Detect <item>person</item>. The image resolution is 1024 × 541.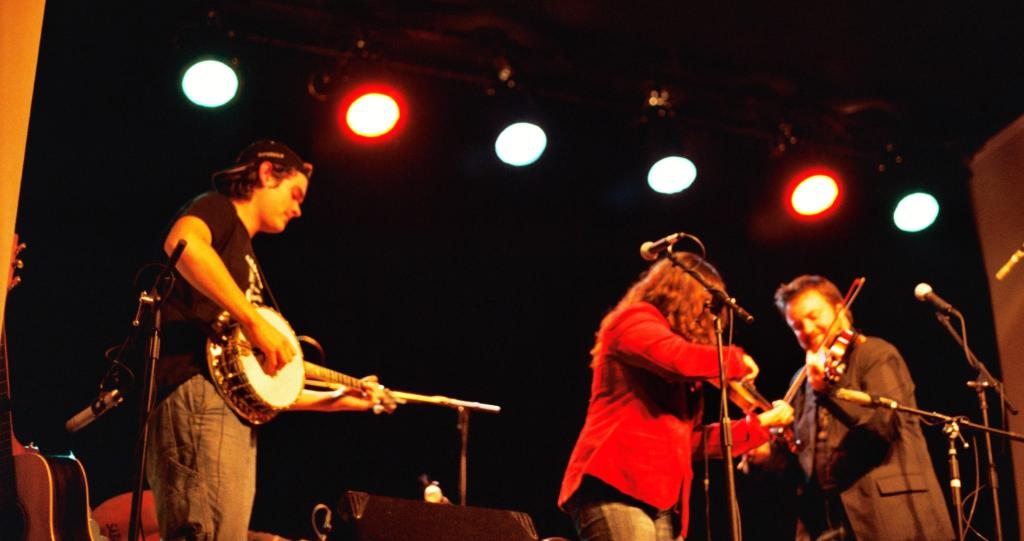
<bbox>8, 233, 26, 293</bbox>.
